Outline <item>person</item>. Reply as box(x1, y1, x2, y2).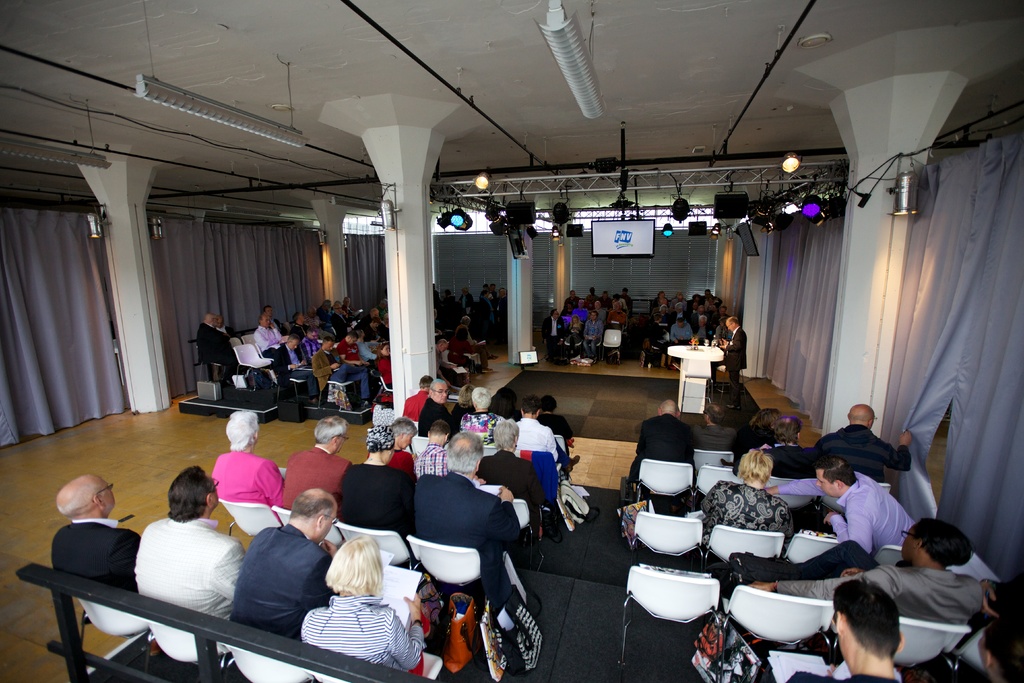
box(746, 521, 987, 635).
